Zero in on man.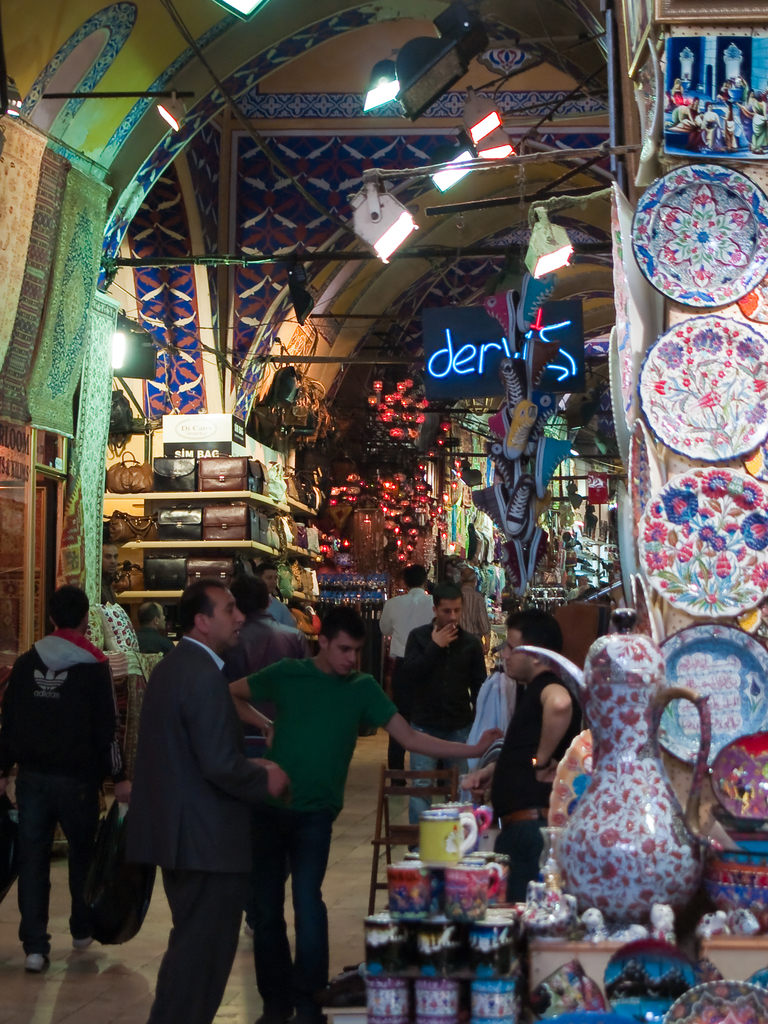
Zeroed in: [left=130, top=600, right=179, bottom=658].
